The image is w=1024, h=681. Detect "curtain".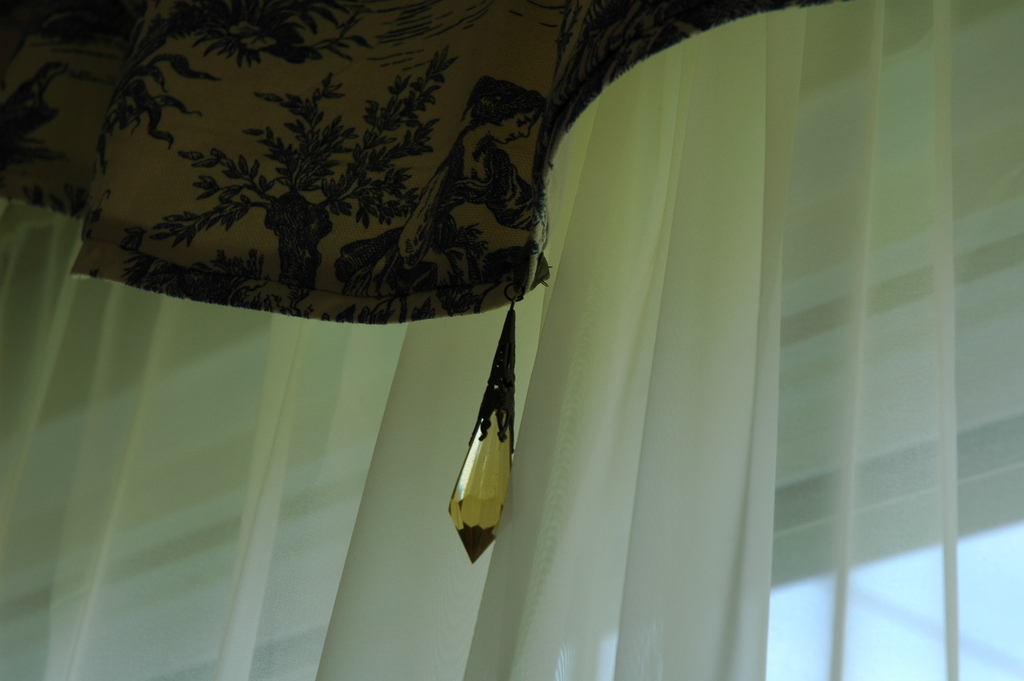
Detection: pyautogui.locateOnScreen(0, 0, 845, 327).
